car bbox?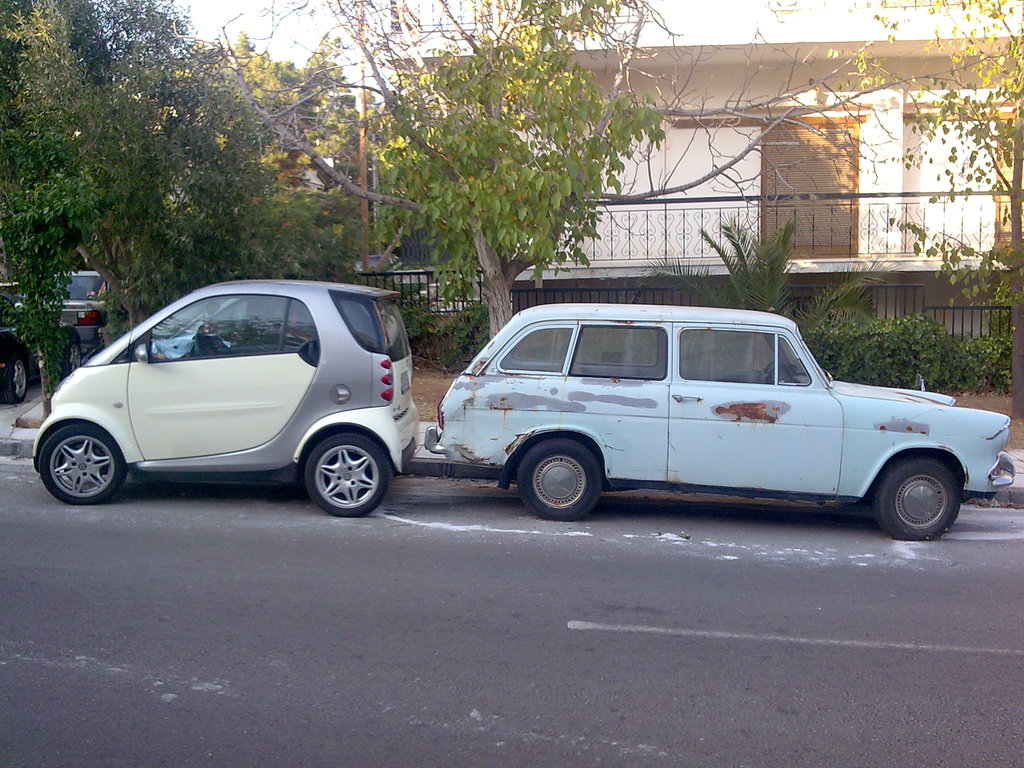
353, 257, 403, 299
